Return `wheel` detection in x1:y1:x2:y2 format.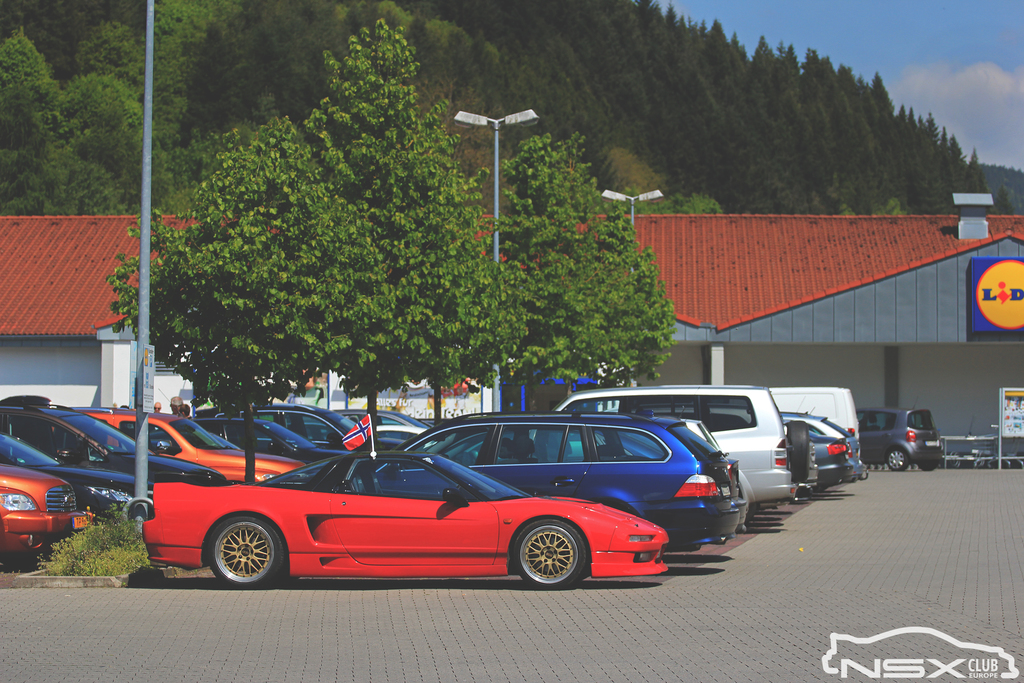
198:522:278:589.
